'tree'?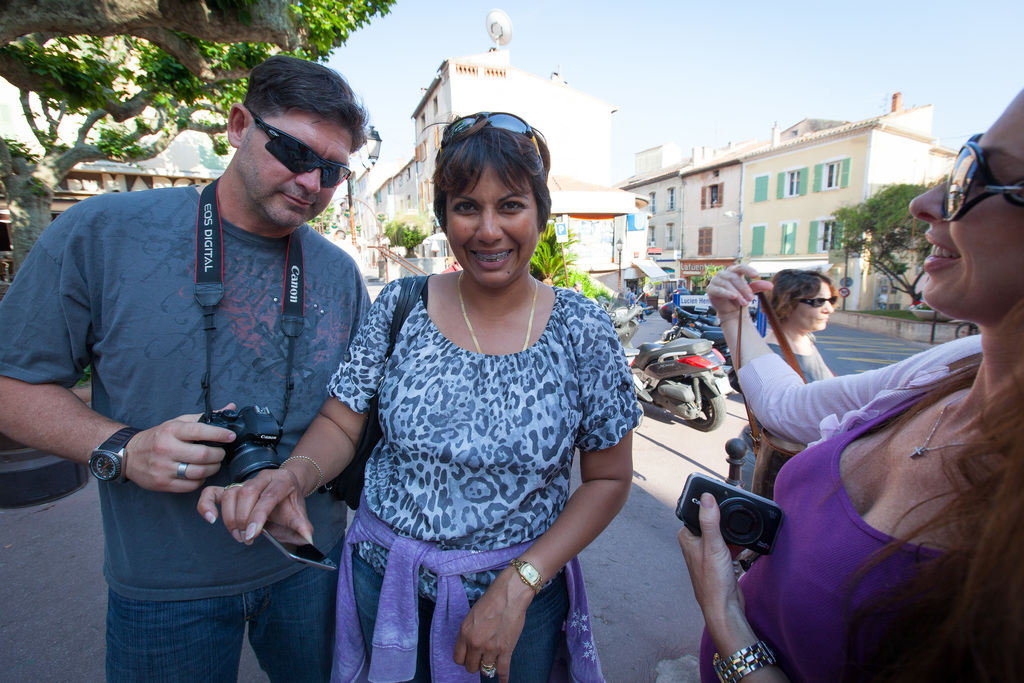
[x1=383, y1=210, x2=431, y2=262]
